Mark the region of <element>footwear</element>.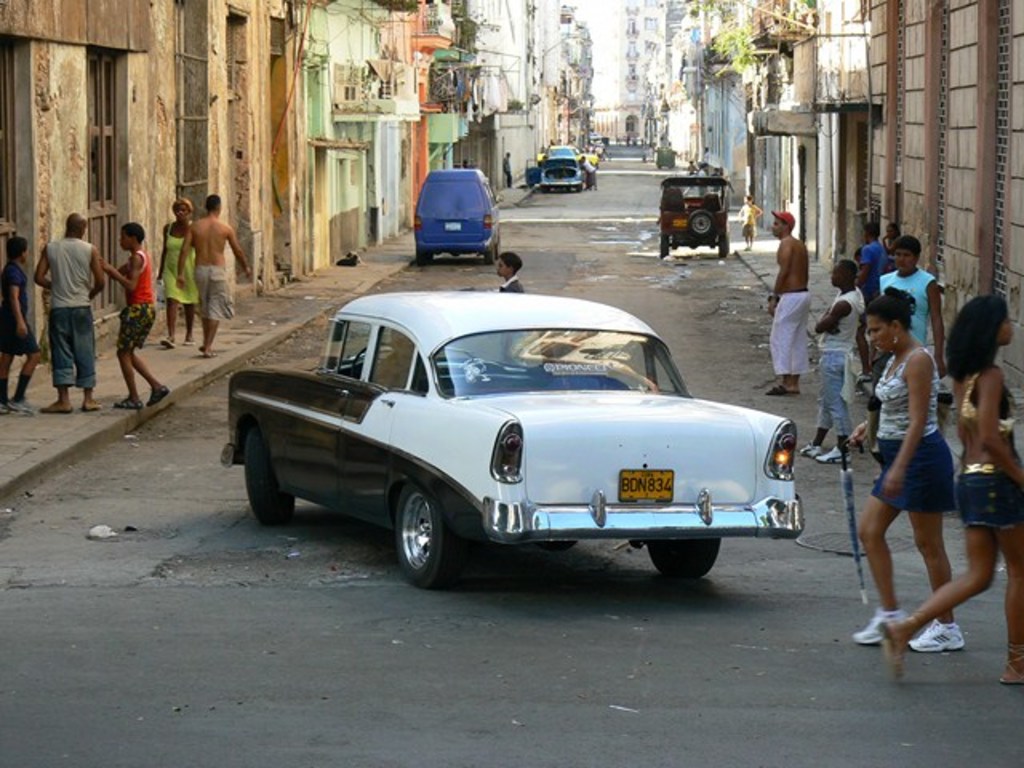
Region: 1000, 642, 1022, 685.
